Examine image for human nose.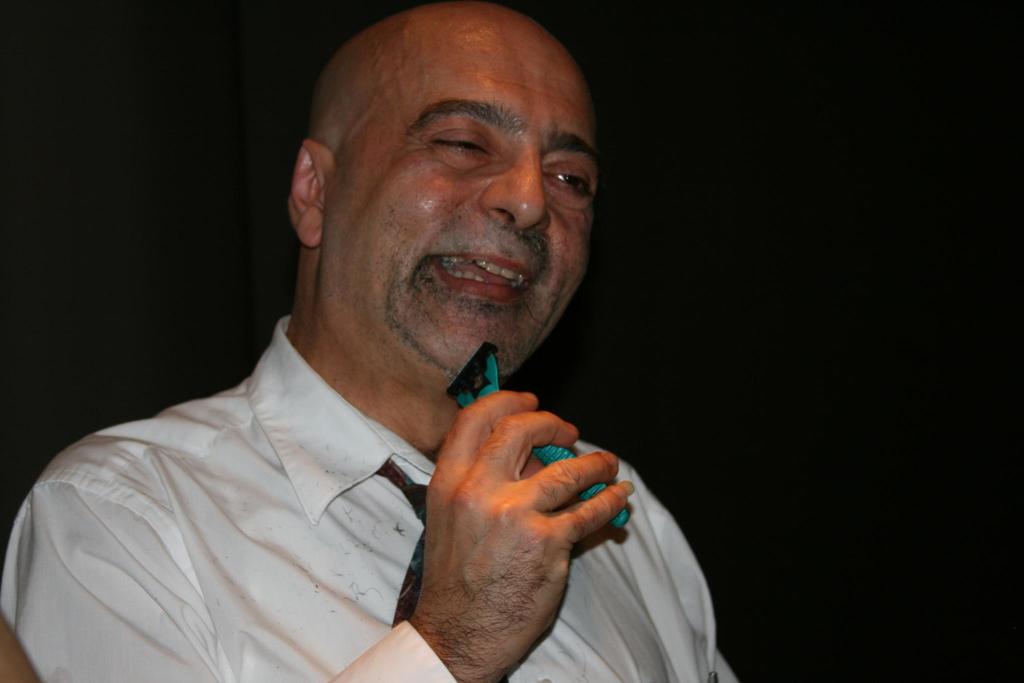
Examination result: pyautogui.locateOnScreen(468, 144, 547, 221).
